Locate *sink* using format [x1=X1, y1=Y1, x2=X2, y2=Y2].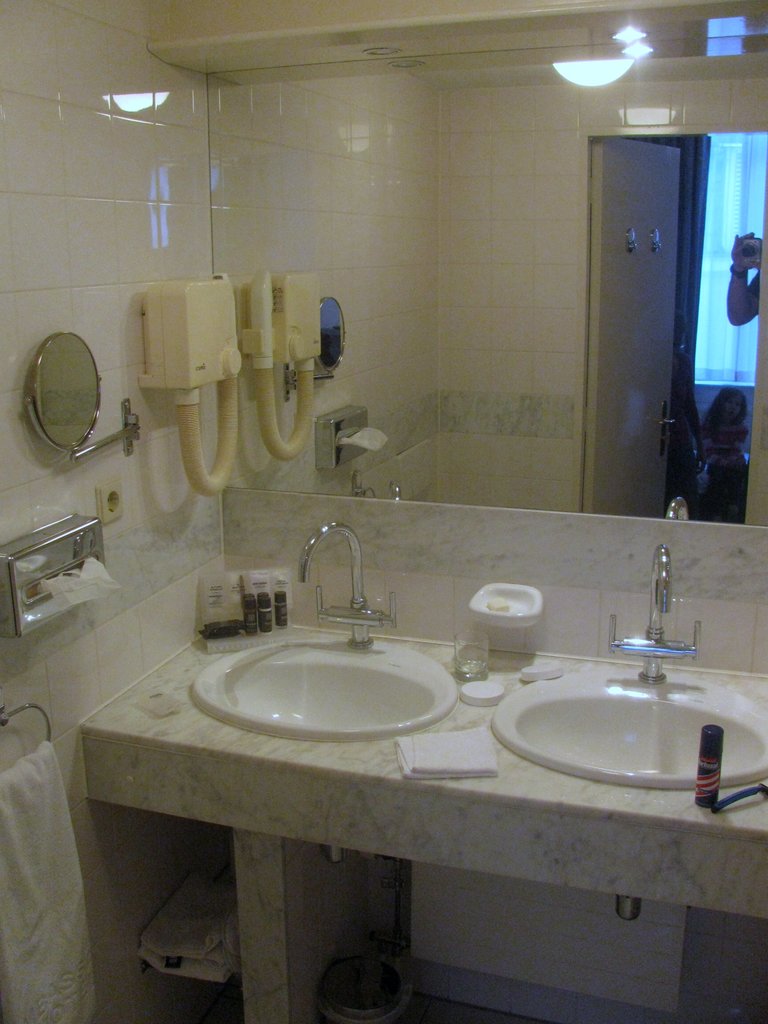
[x1=159, y1=527, x2=516, y2=796].
